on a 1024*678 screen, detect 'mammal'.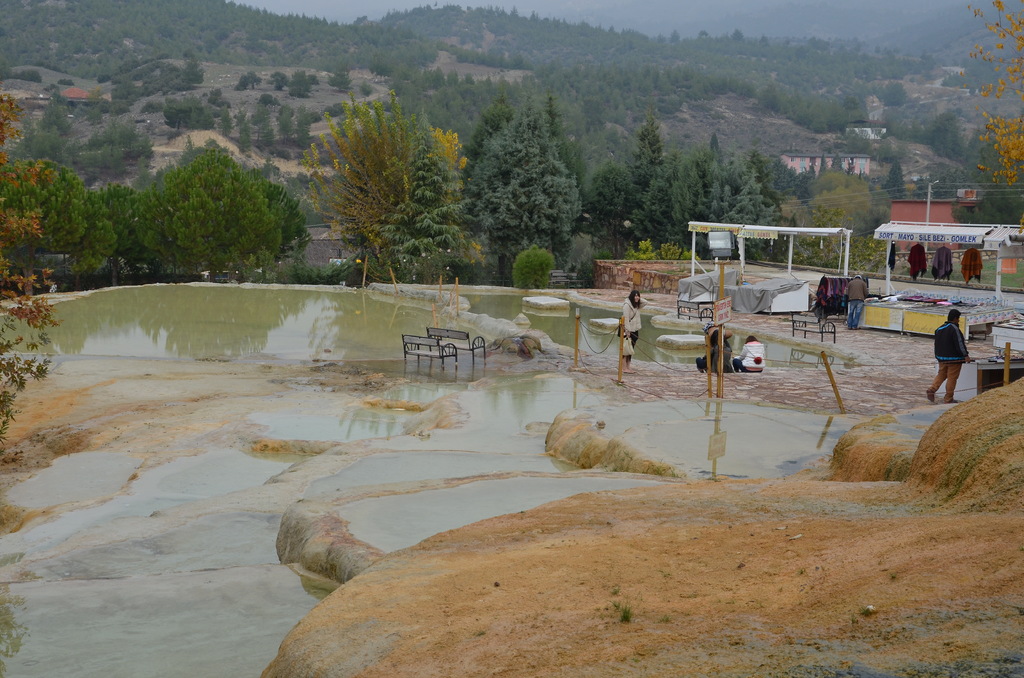
locate(695, 337, 733, 372).
